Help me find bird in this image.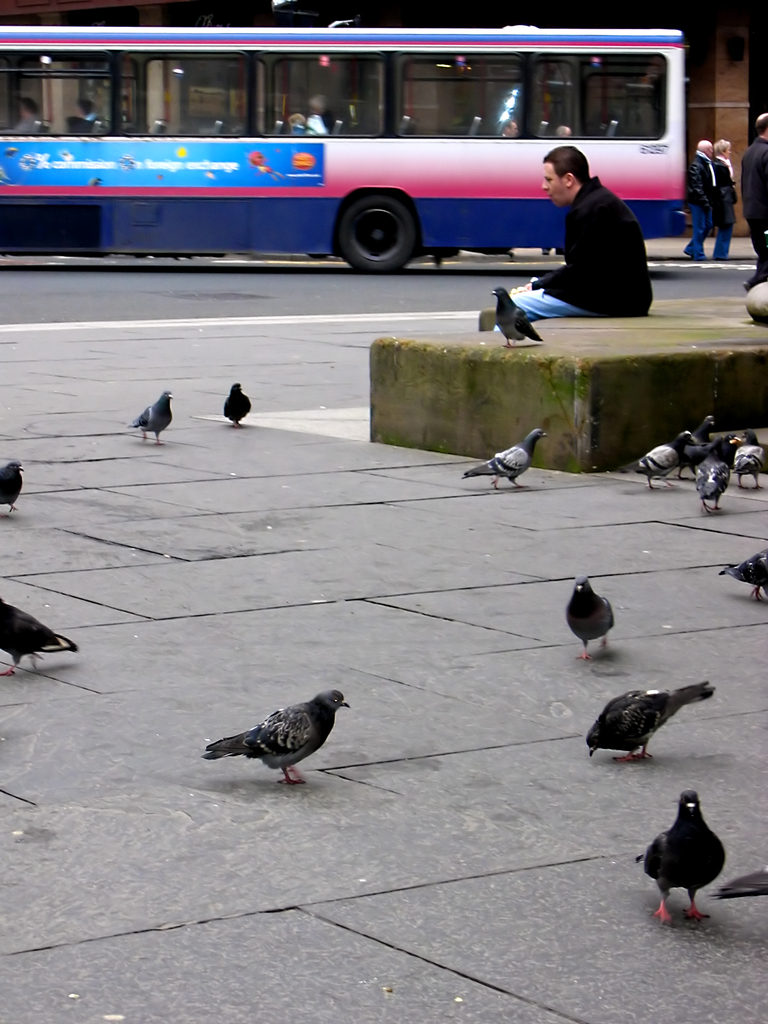
Found it: left=634, top=778, right=734, bottom=929.
